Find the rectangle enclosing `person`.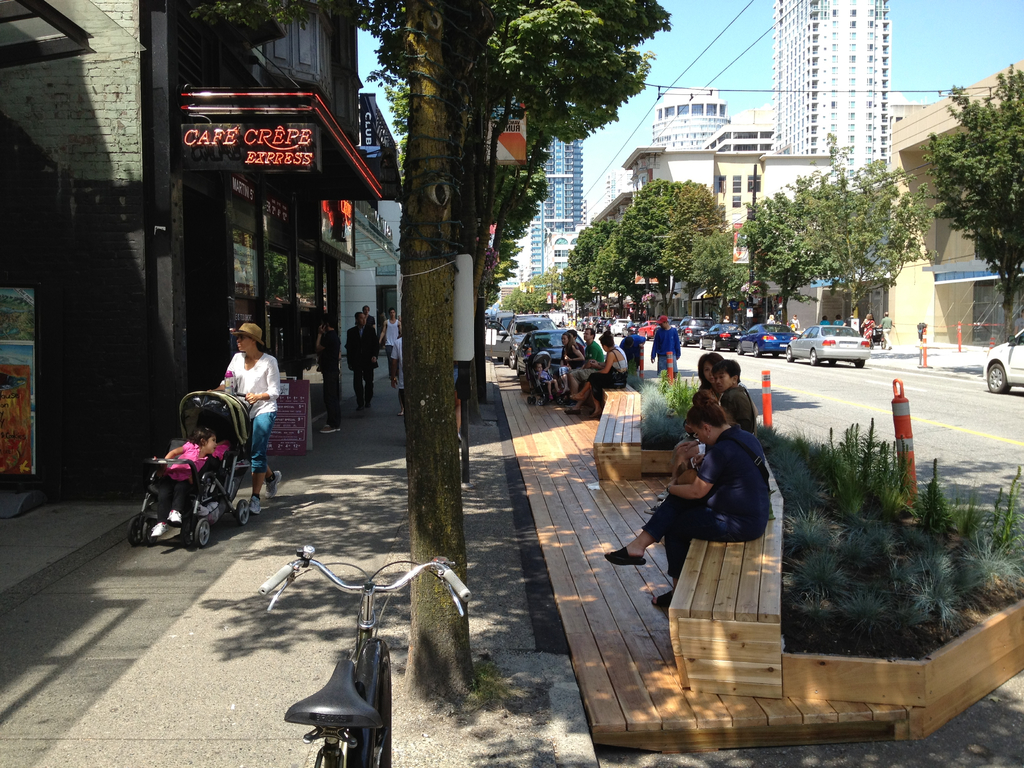
BBox(605, 389, 769, 607).
